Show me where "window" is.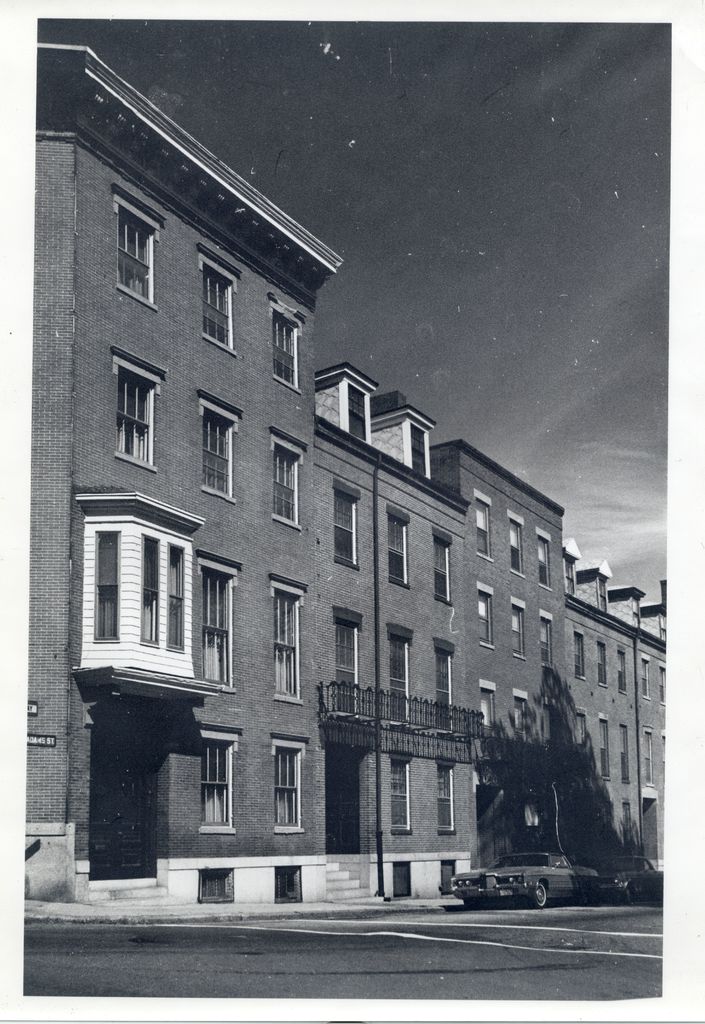
"window" is at left=196, top=261, right=245, bottom=357.
